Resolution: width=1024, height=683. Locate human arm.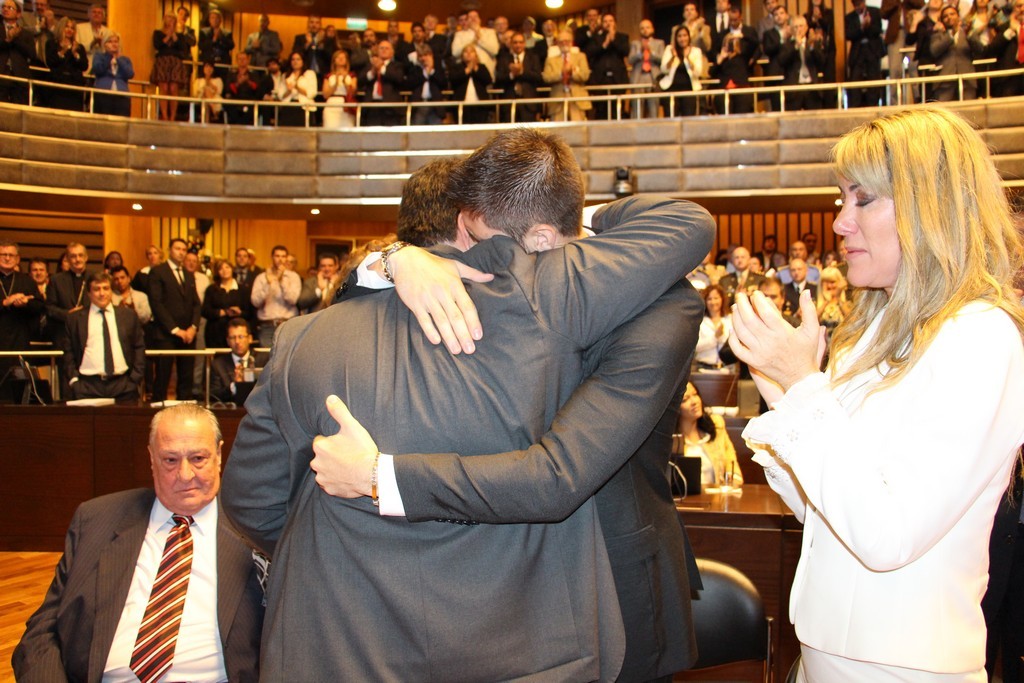
select_region(449, 29, 475, 60).
